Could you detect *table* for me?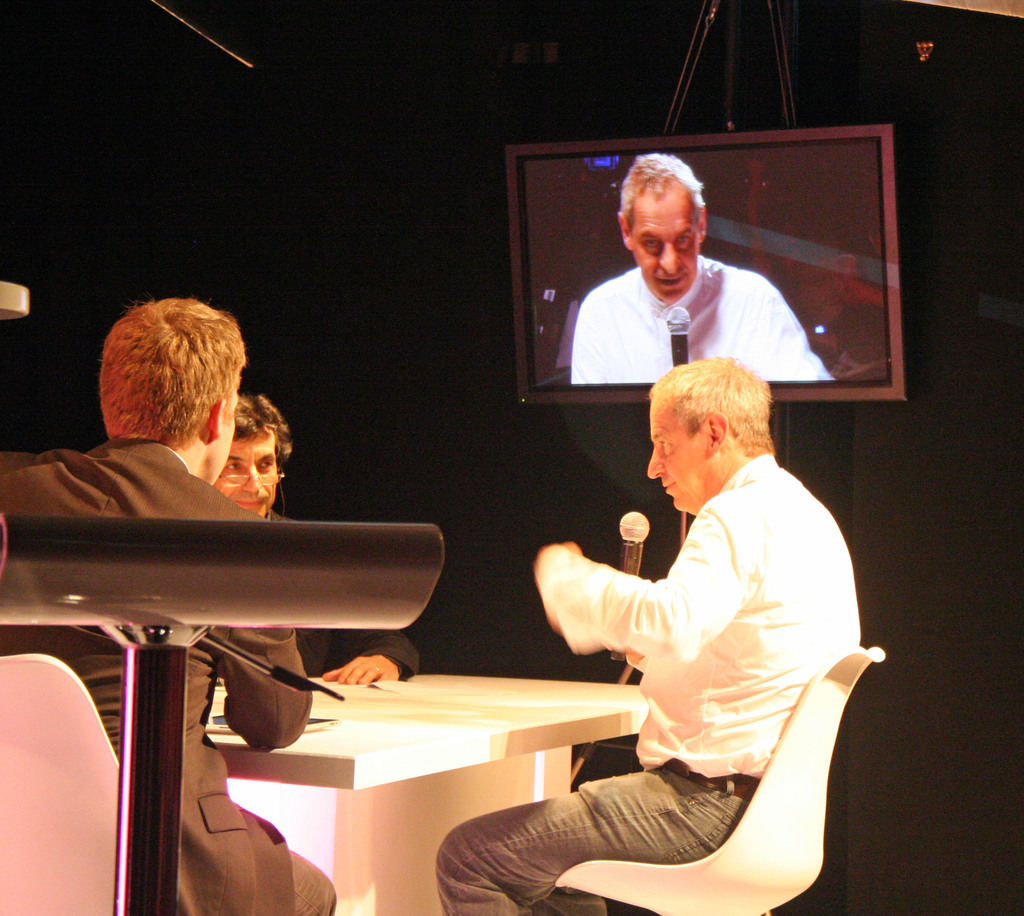
Detection result: 260 605 792 899.
